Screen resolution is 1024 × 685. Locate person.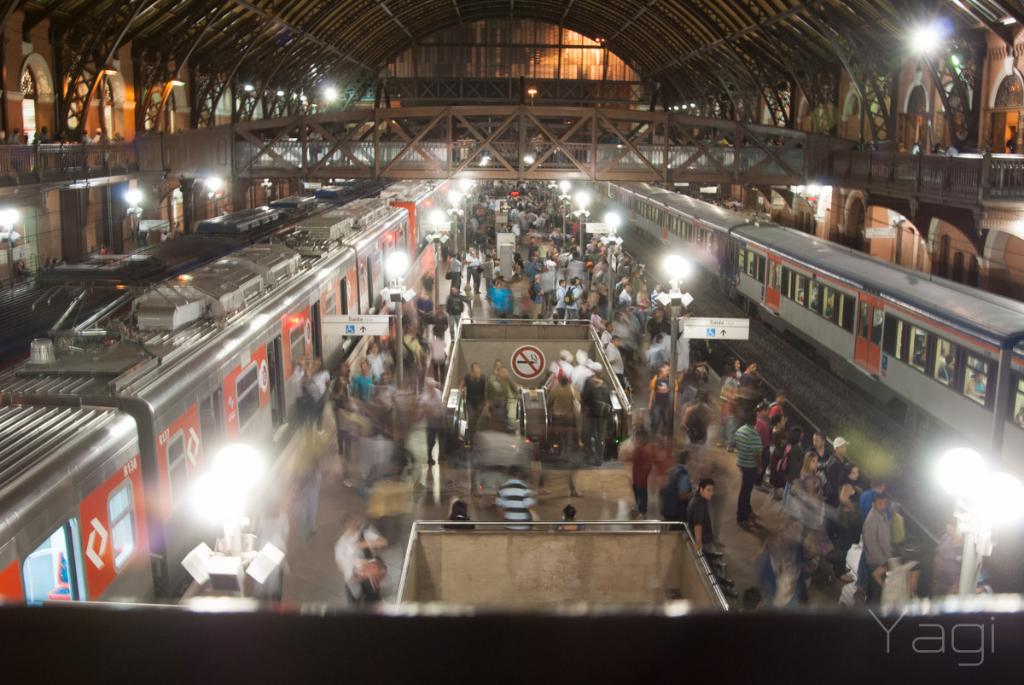
551/503/587/532.
